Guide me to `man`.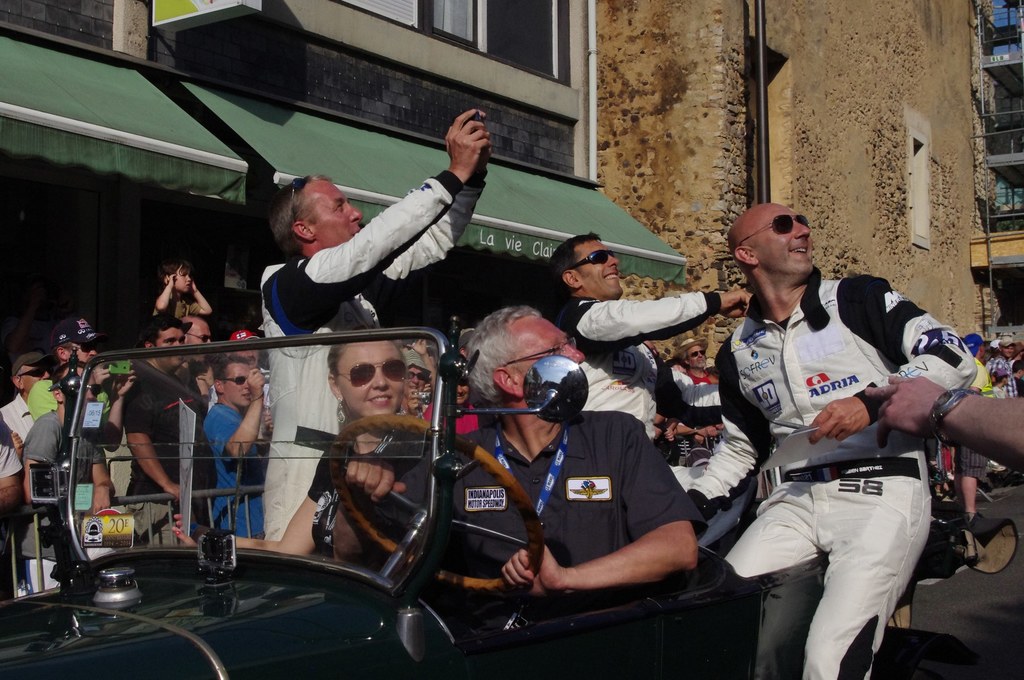
Guidance: [0,353,54,442].
